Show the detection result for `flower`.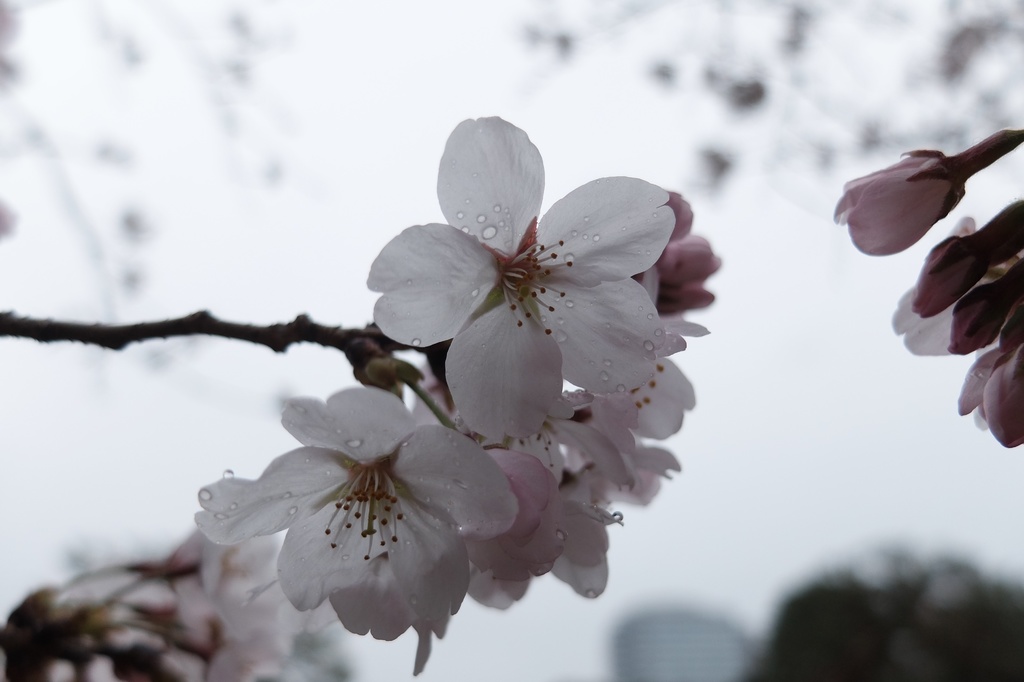
(x1=451, y1=435, x2=612, y2=608).
